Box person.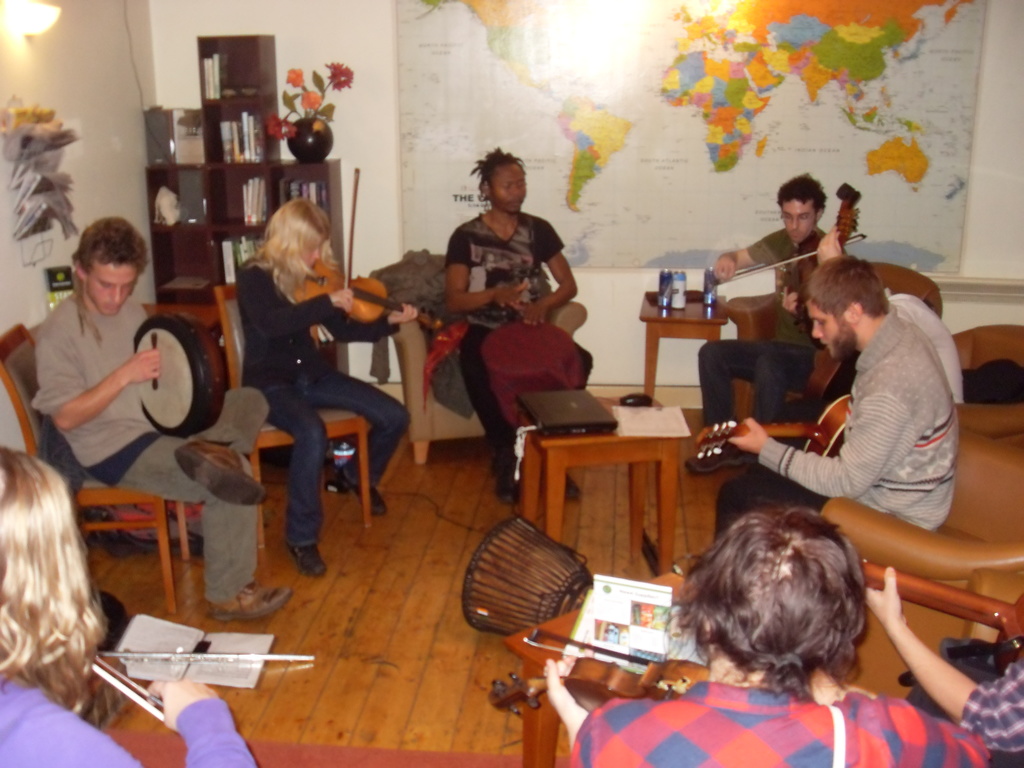
(711, 257, 950, 544).
